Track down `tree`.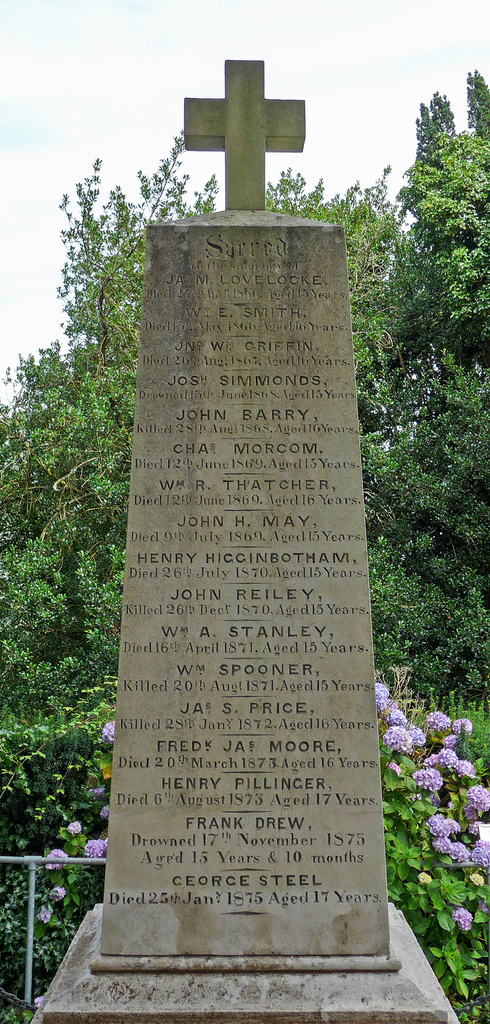
Tracked to bbox=[352, 63, 482, 753].
